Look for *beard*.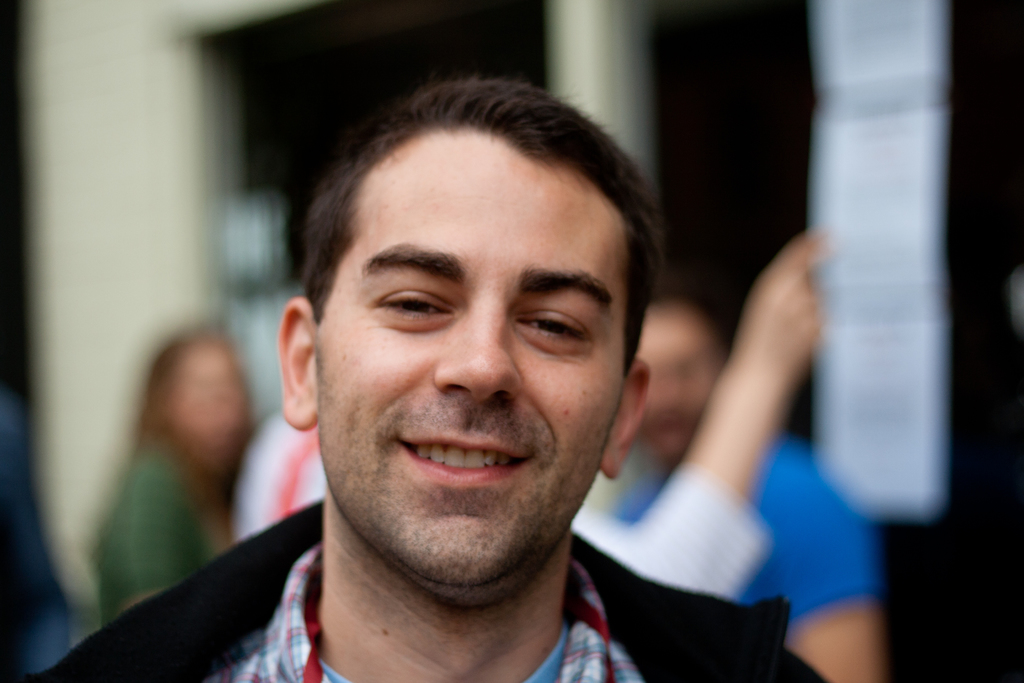
Found: crop(310, 357, 609, 603).
